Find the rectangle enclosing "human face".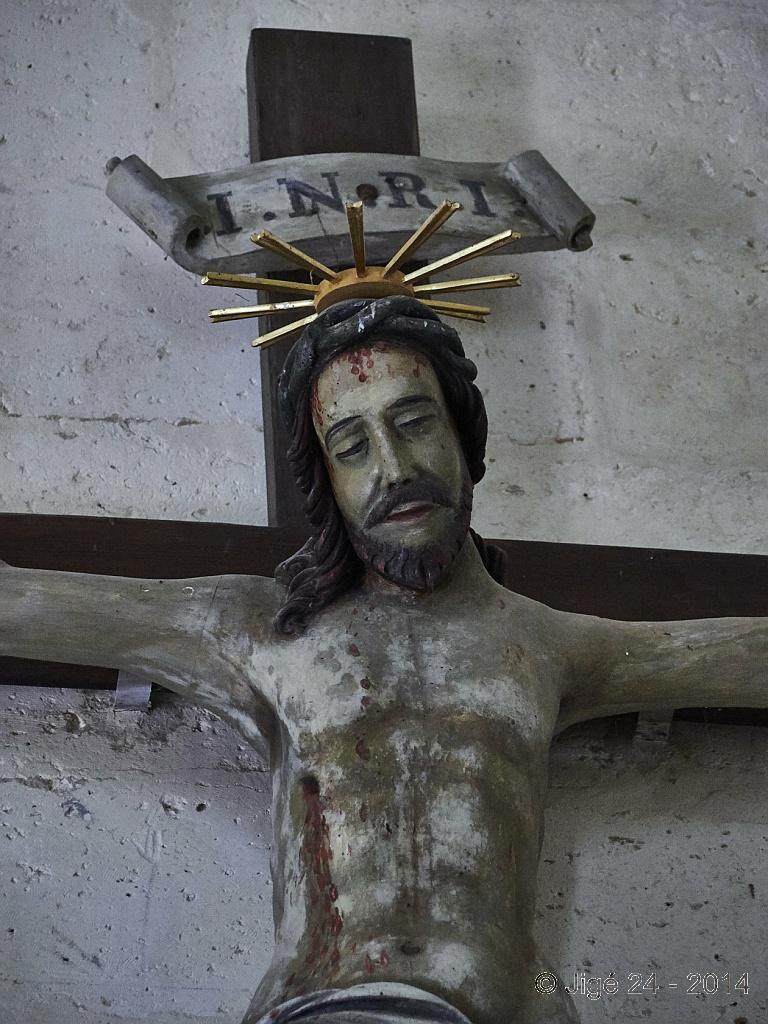
(x1=319, y1=355, x2=470, y2=596).
